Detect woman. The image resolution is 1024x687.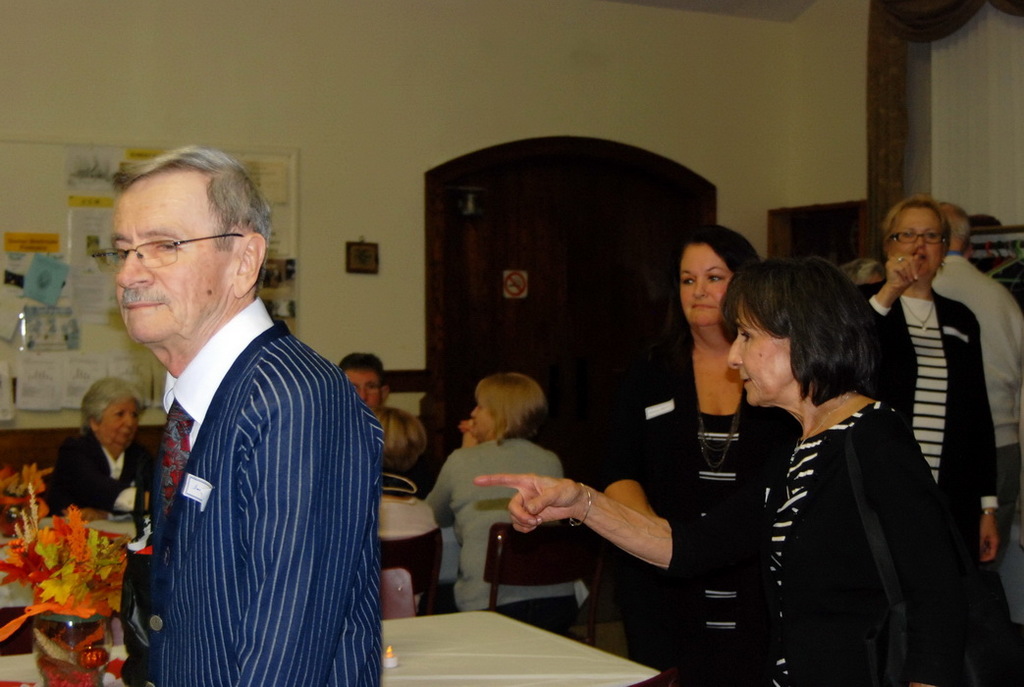
(47,370,170,520).
